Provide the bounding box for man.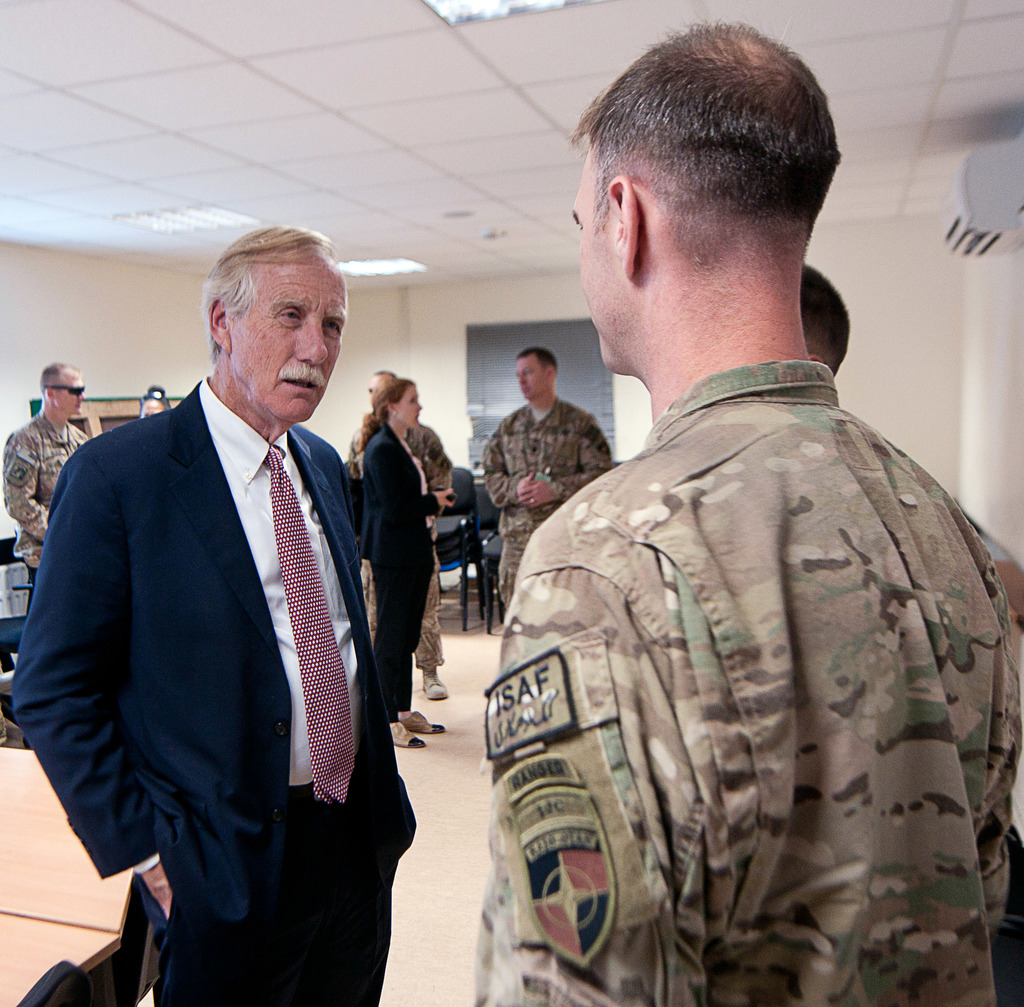
region(342, 370, 453, 697).
